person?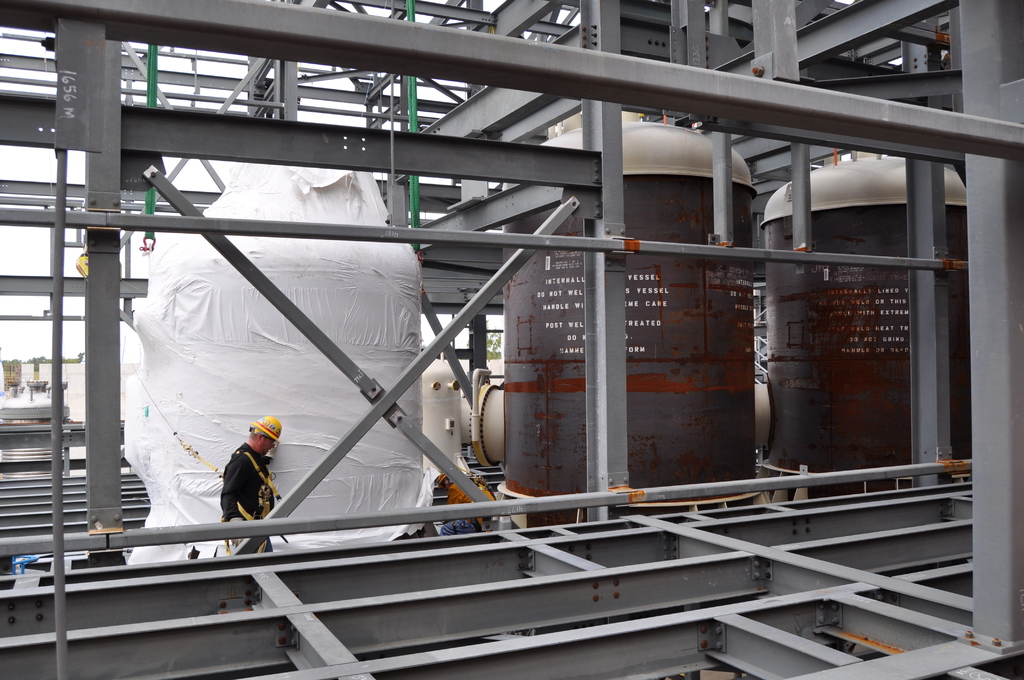
region(218, 416, 279, 556)
